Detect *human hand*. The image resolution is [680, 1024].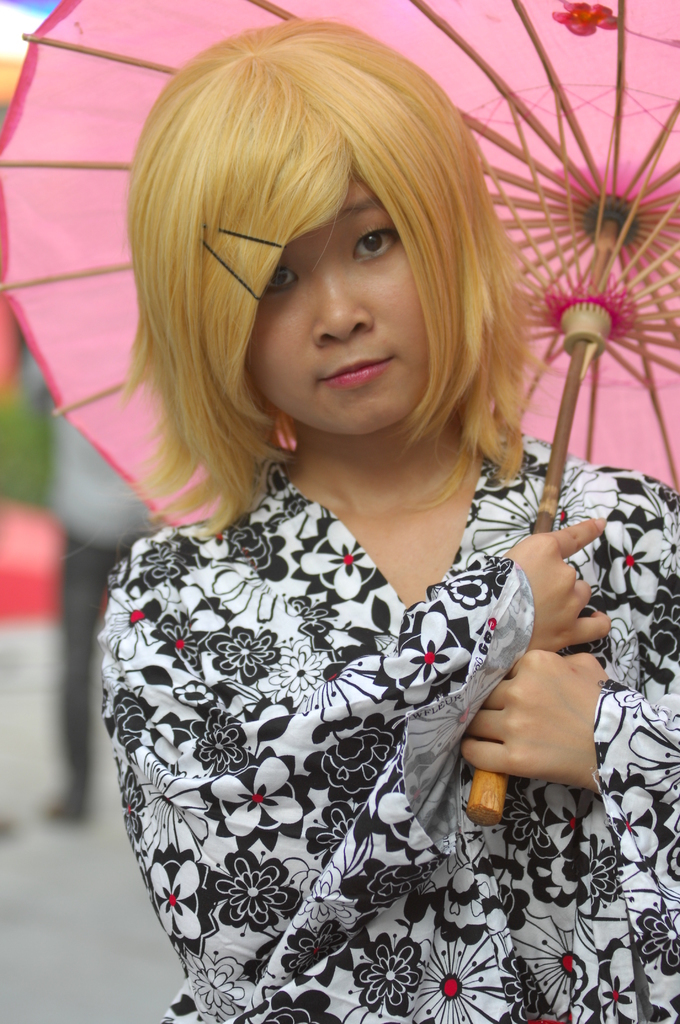
(505,515,613,648).
